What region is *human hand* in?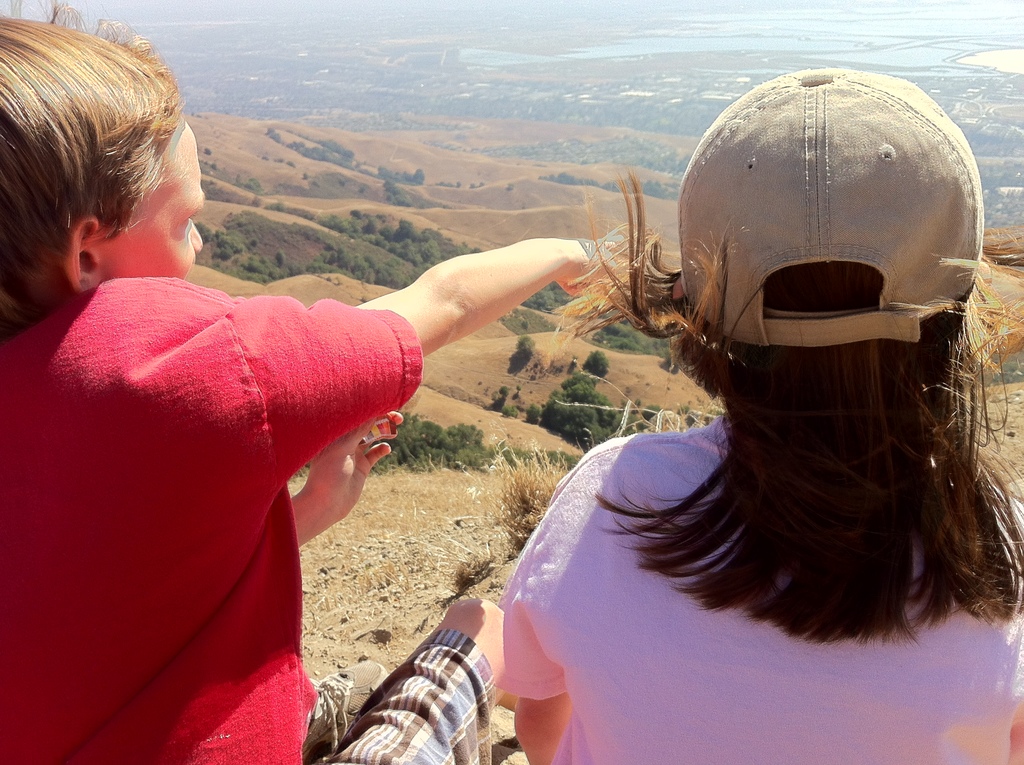
340, 227, 584, 335.
